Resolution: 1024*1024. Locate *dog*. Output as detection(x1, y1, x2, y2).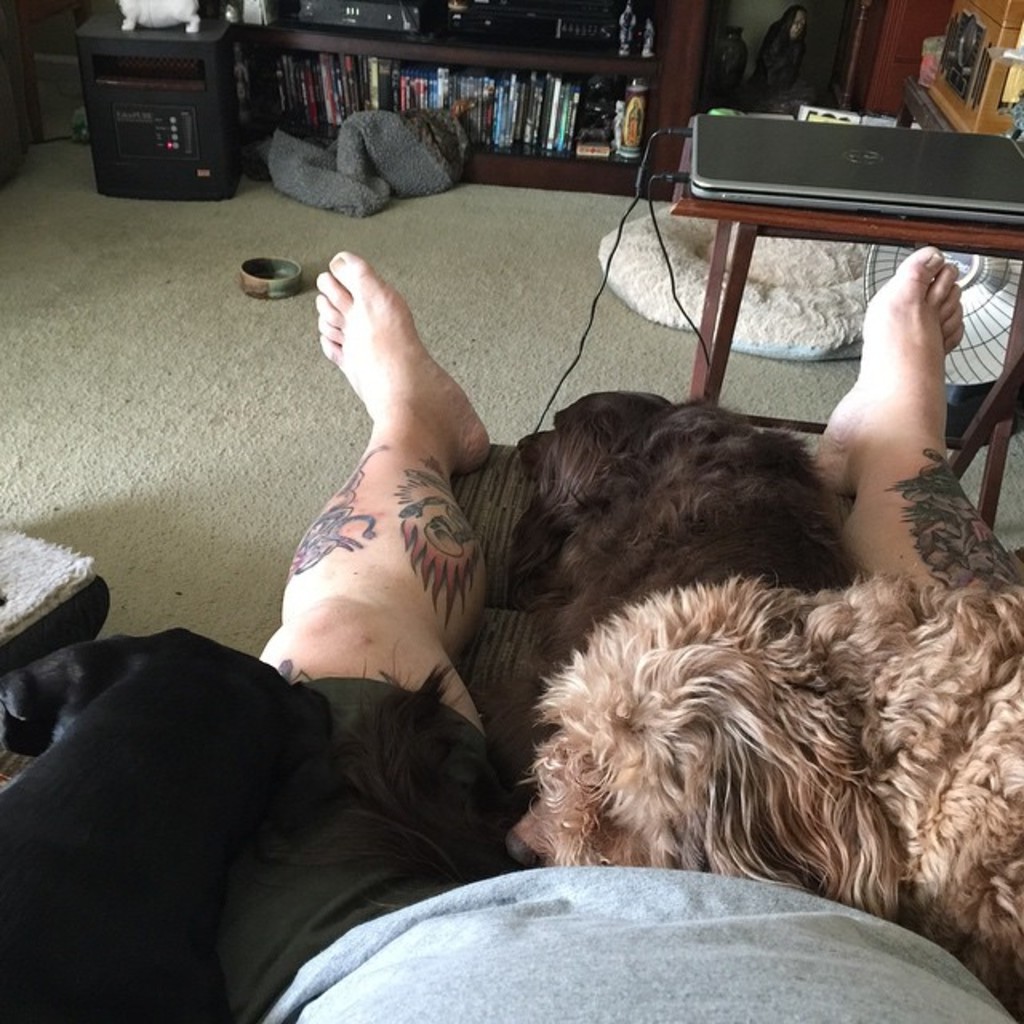
detection(0, 627, 336, 1022).
